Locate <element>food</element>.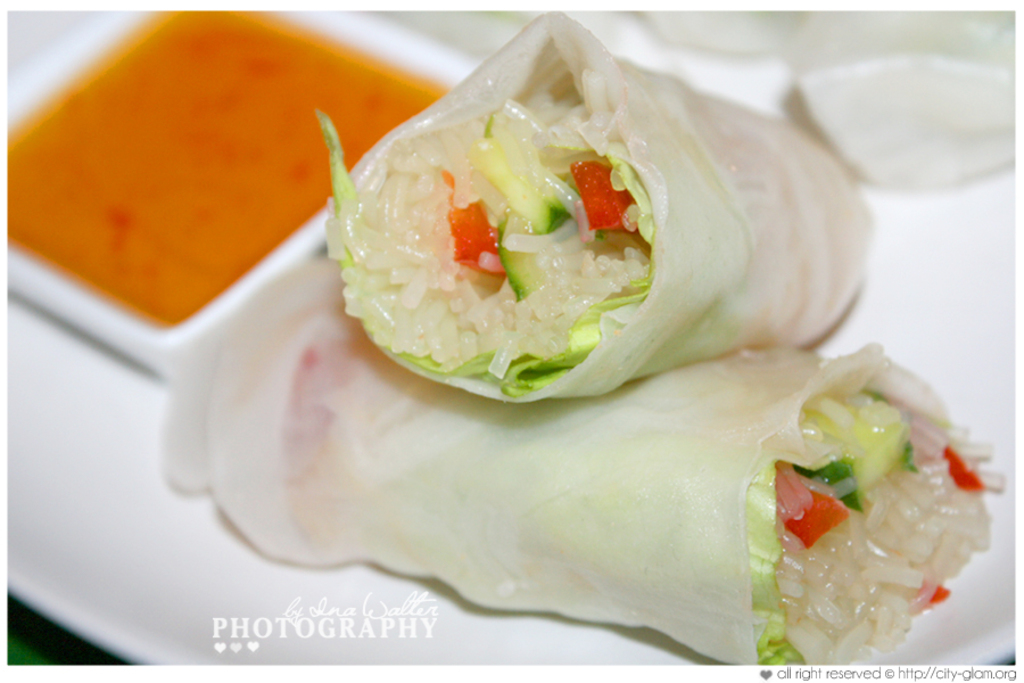
Bounding box: 3/13/485/352.
